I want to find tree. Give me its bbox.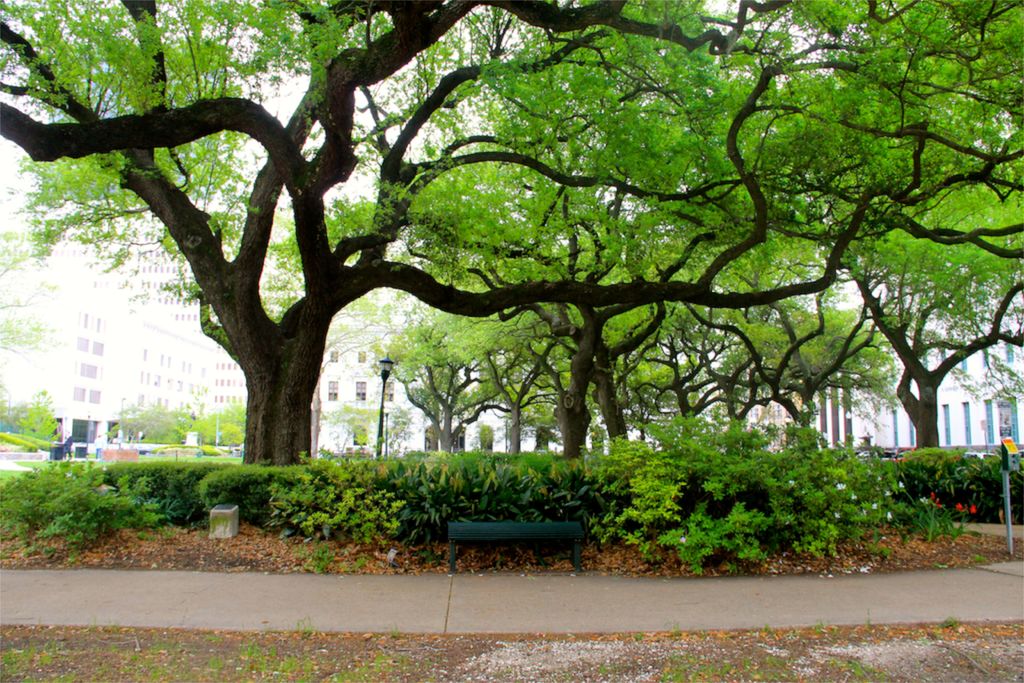
x1=0, y1=0, x2=1023, y2=471.
